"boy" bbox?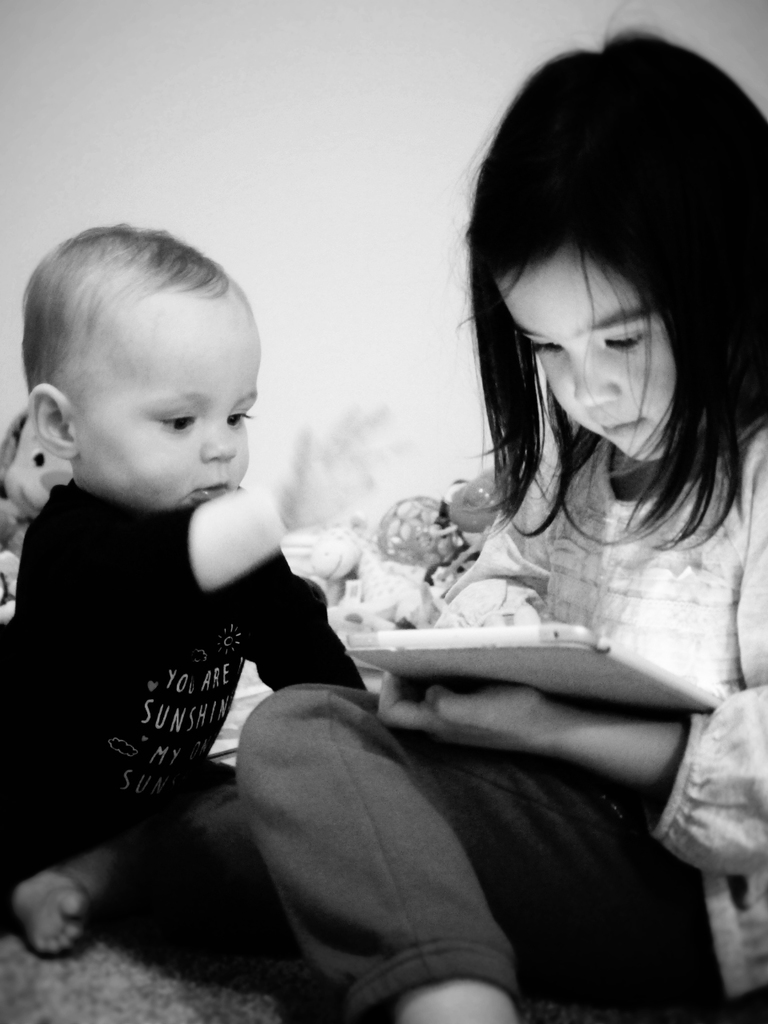
x1=0, y1=214, x2=377, y2=957
